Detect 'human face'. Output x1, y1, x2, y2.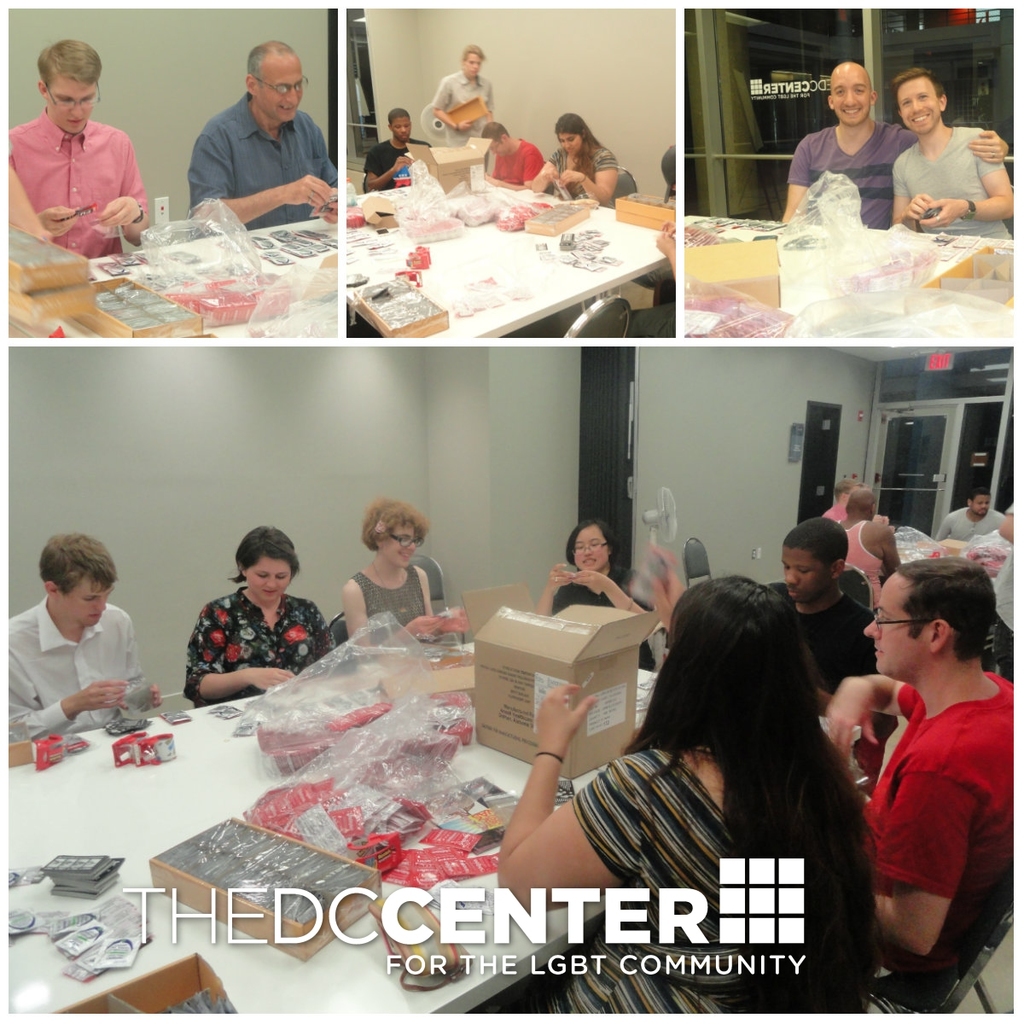
243, 540, 303, 611.
